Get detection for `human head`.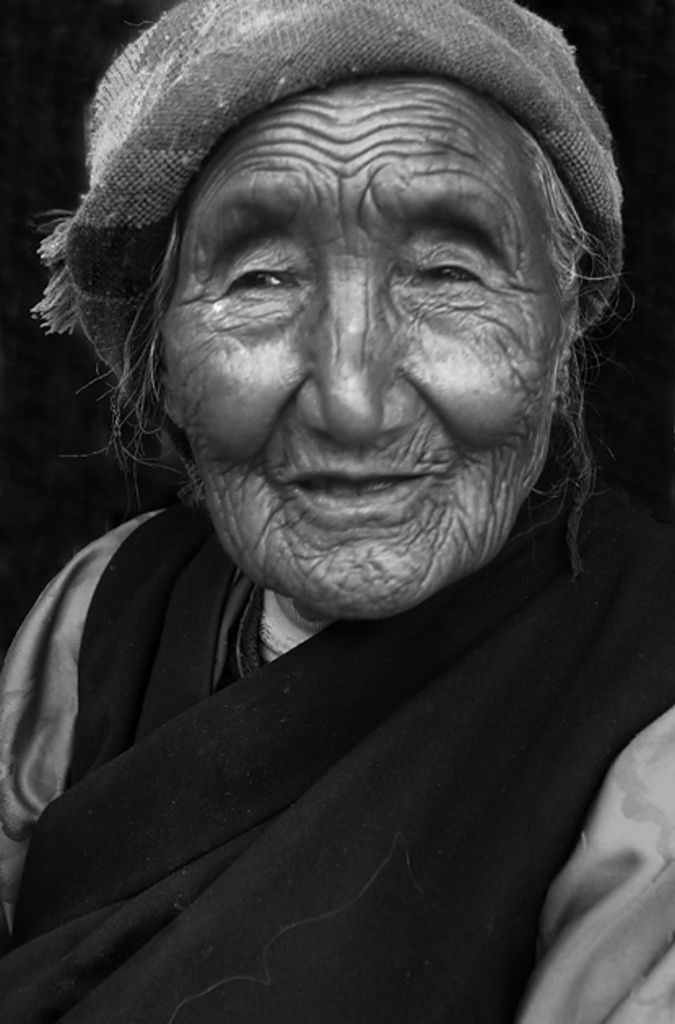
Detection: (119, 13, 587, 579).
